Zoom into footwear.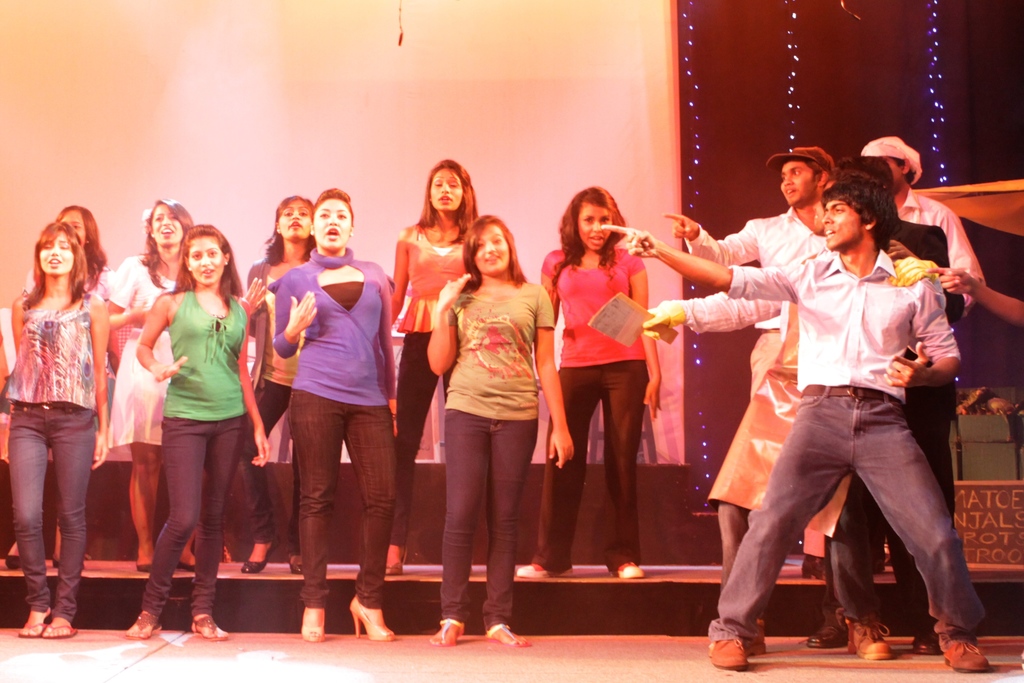
Zoom target: 520/562/575/578.
